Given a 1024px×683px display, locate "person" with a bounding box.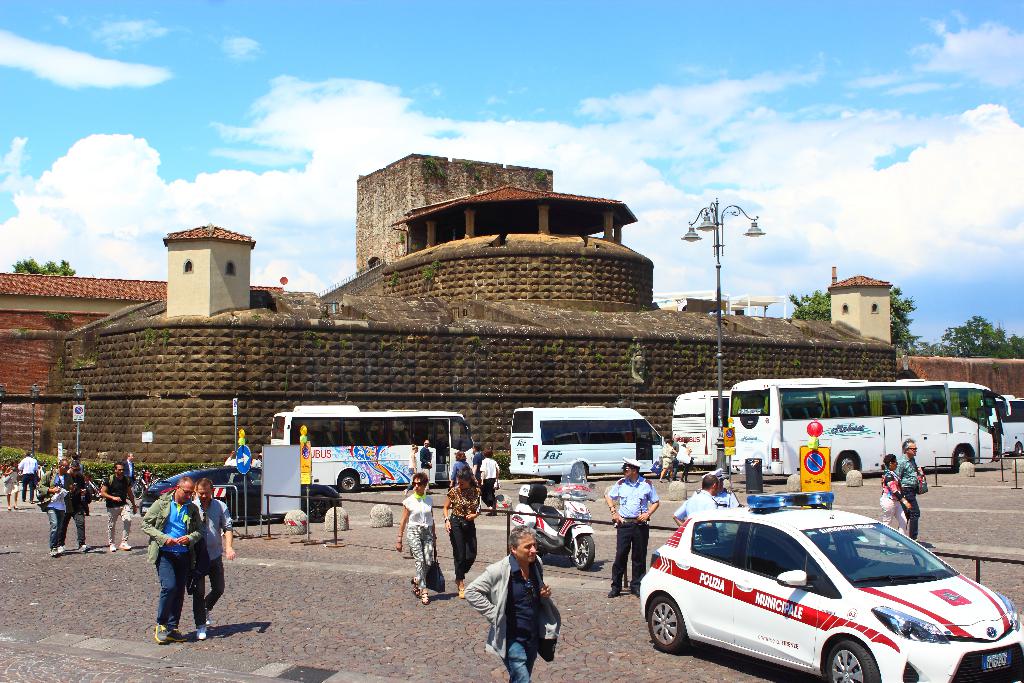
Located: box(15, 450, 39, 505).
